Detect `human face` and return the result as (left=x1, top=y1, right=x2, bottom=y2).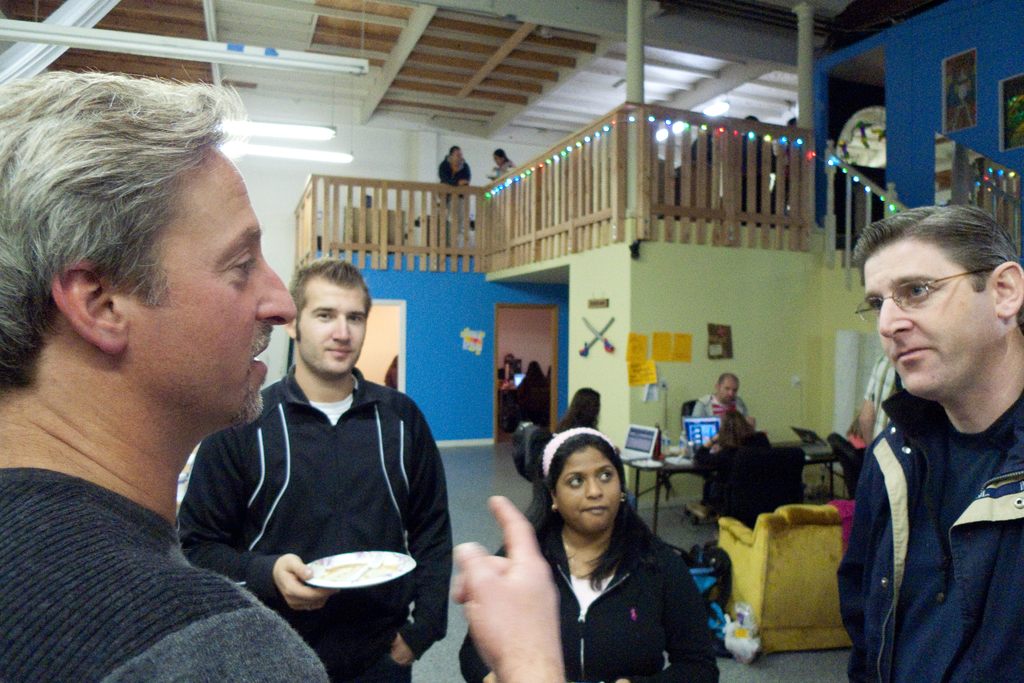
(left=552, top=450, right=618, bottom=533).
